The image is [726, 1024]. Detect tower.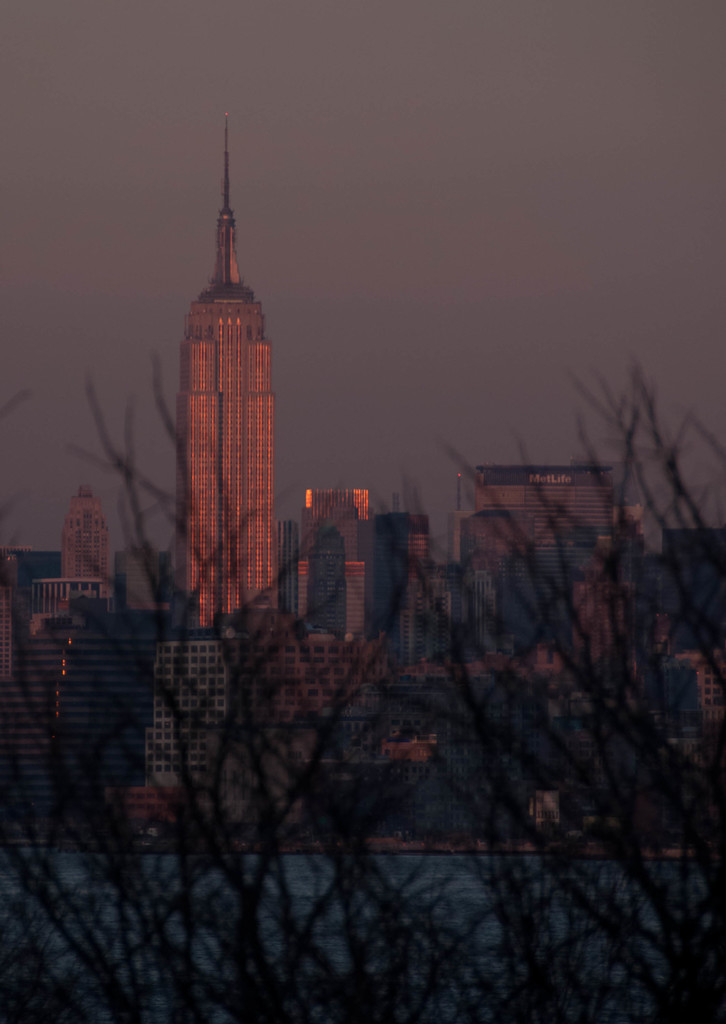
Detection: x1=65 y1=481 x2=107 y2=600.
